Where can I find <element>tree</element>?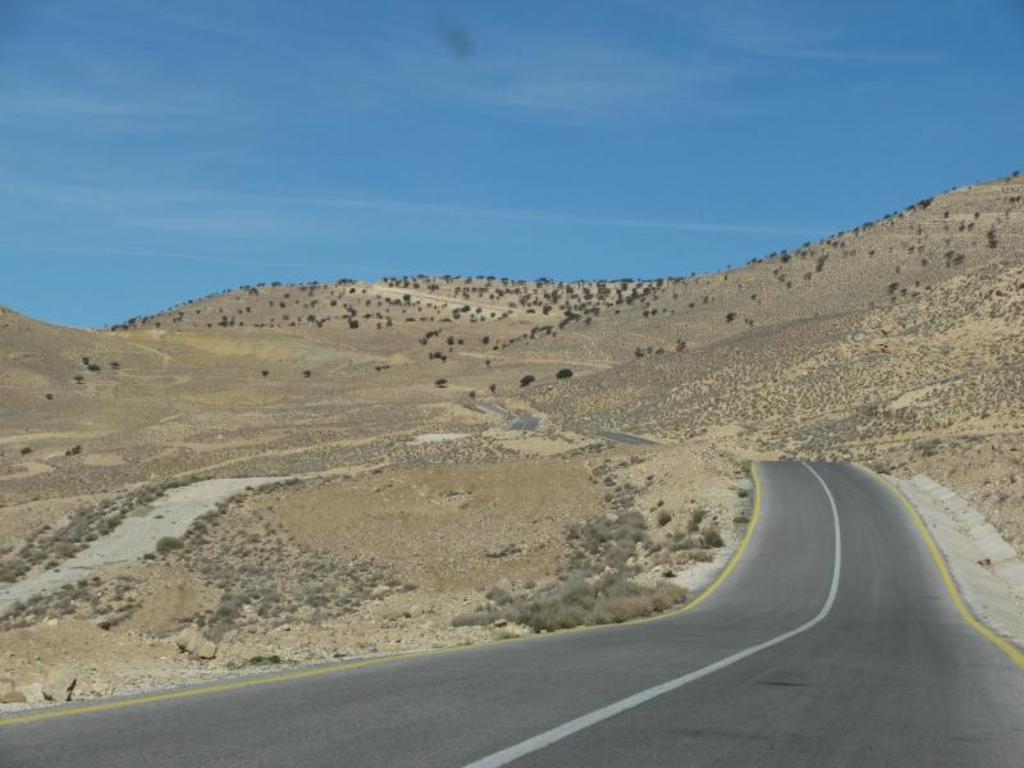
You can find it at [left=83, top=357, right=90, bottom=367].
